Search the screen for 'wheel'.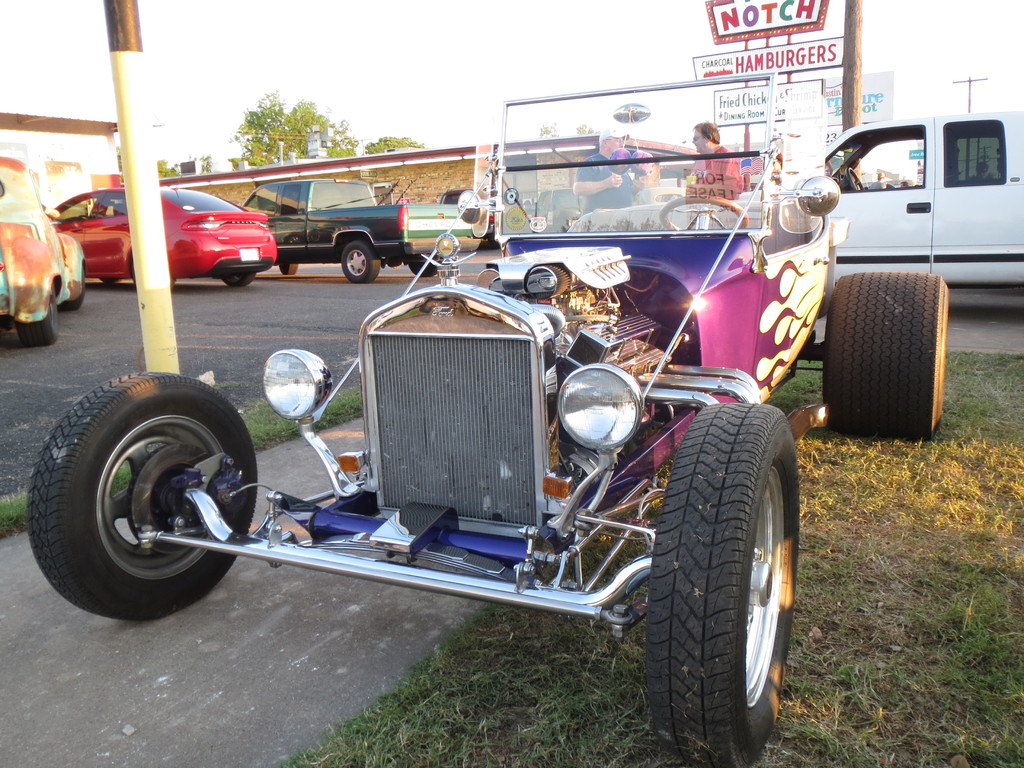
Found at left=844, top=165, right=865, bottom=190.
